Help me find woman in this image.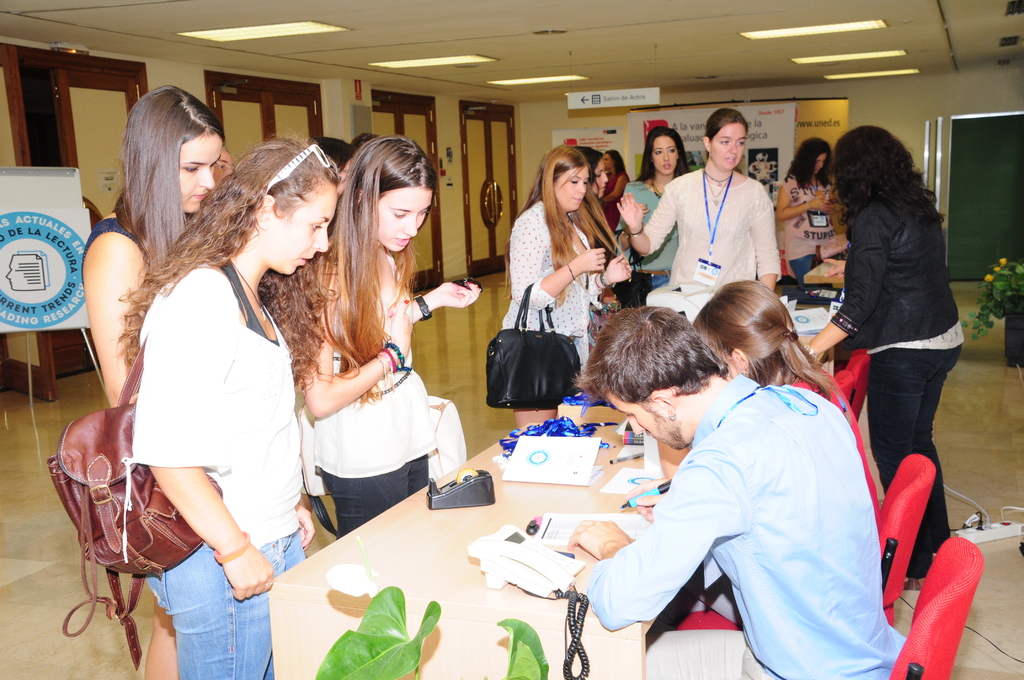
Found it: (x1=601, y1=149, x2=628, y2=233).
